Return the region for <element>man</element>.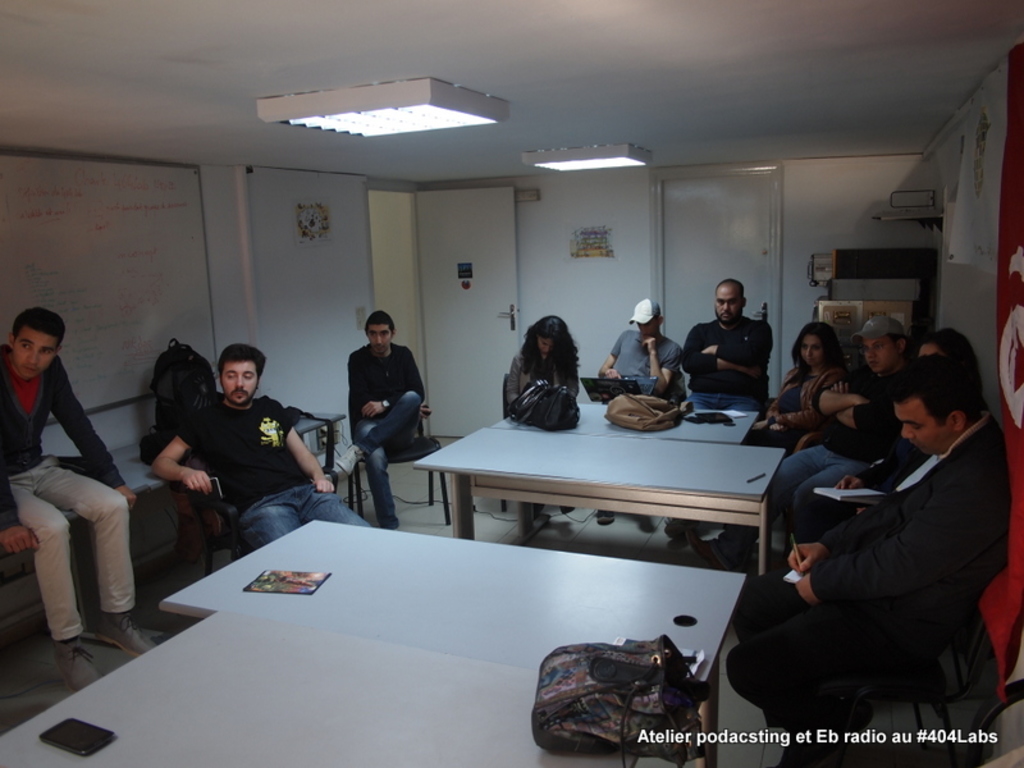
x1=150, y1=348, x2=378, y2=561.
